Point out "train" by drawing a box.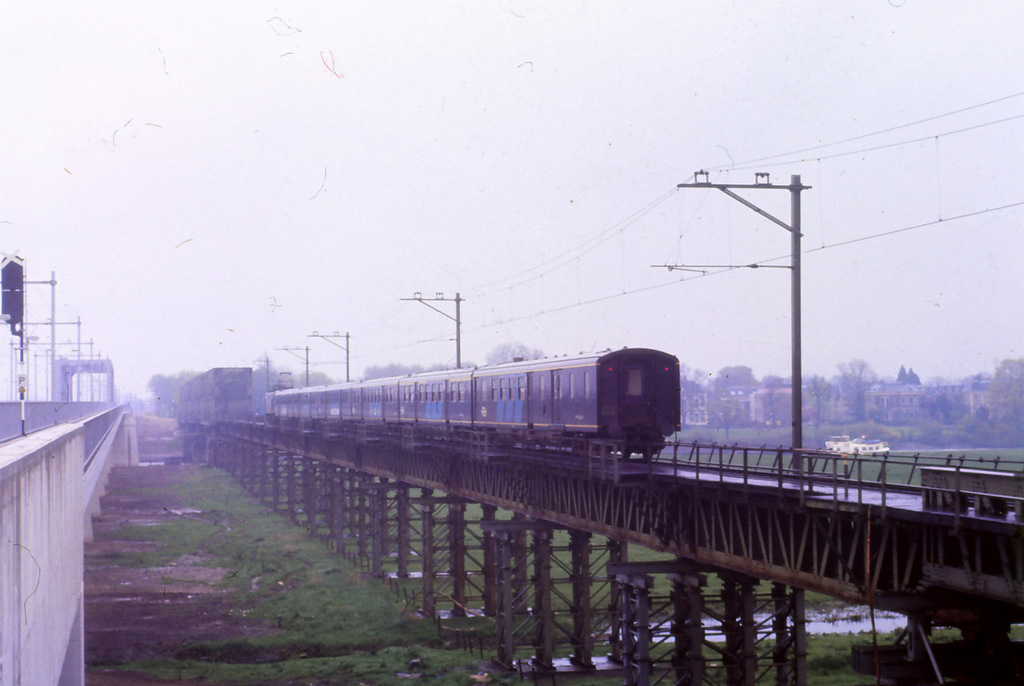
BBox(174, 366, 257, 425).
